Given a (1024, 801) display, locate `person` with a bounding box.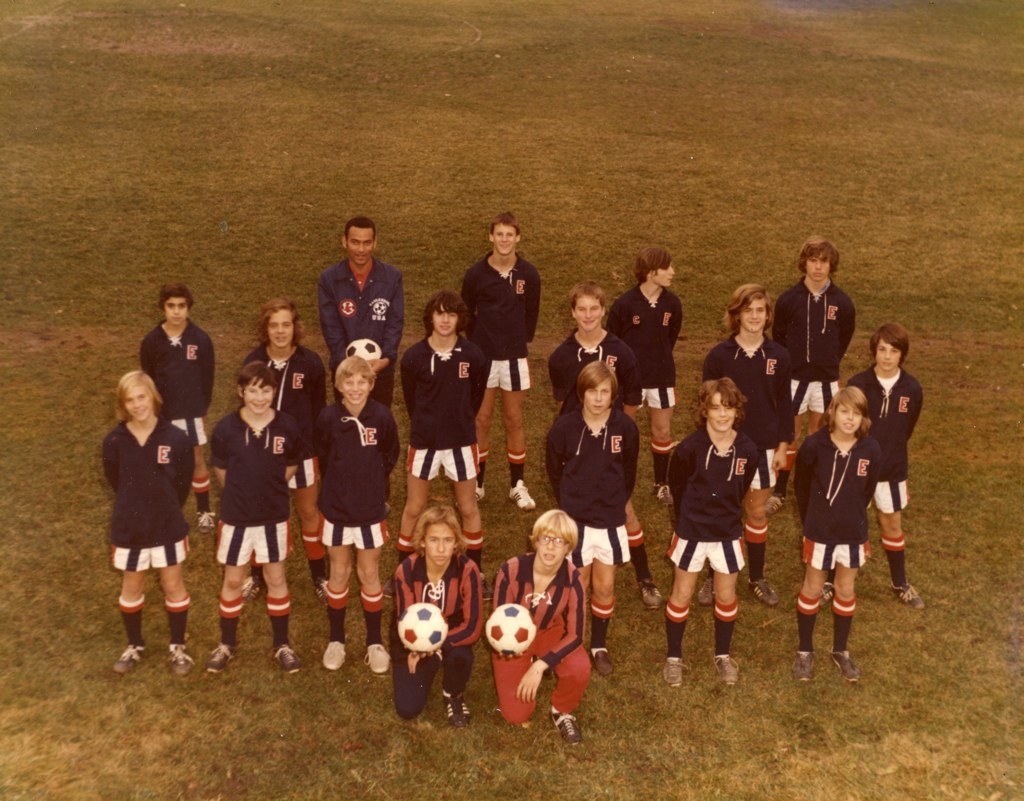
Located: 97:350:191:672.
